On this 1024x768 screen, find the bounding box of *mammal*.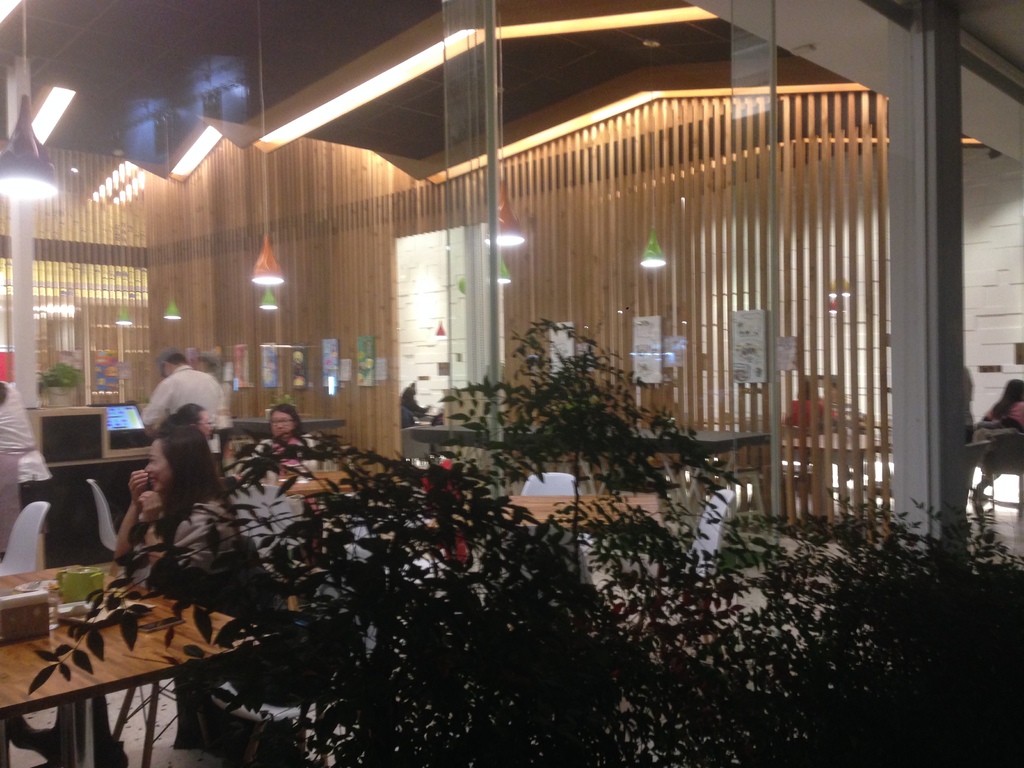
Bounding box: locate(976, 373, 1023, 515).
